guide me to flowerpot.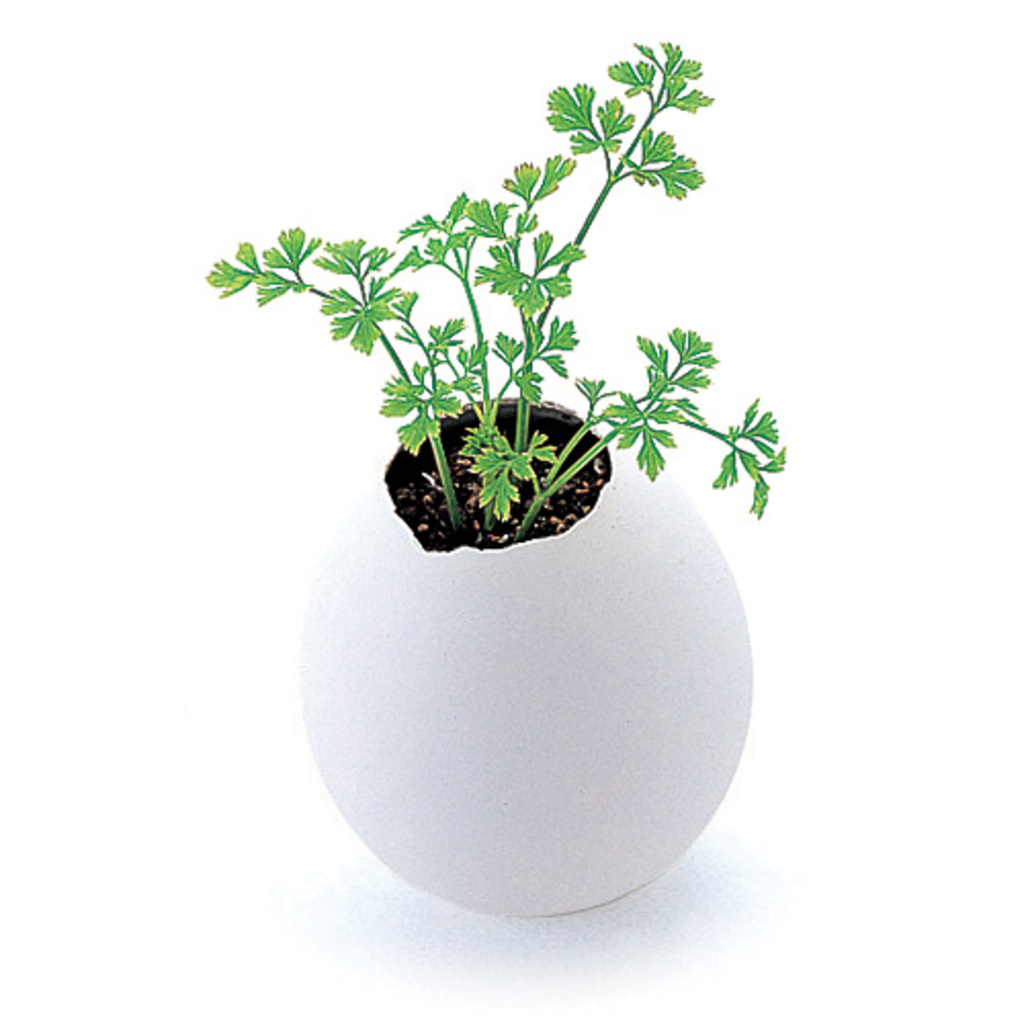
Guidance: [297, 393, 752, 915].
